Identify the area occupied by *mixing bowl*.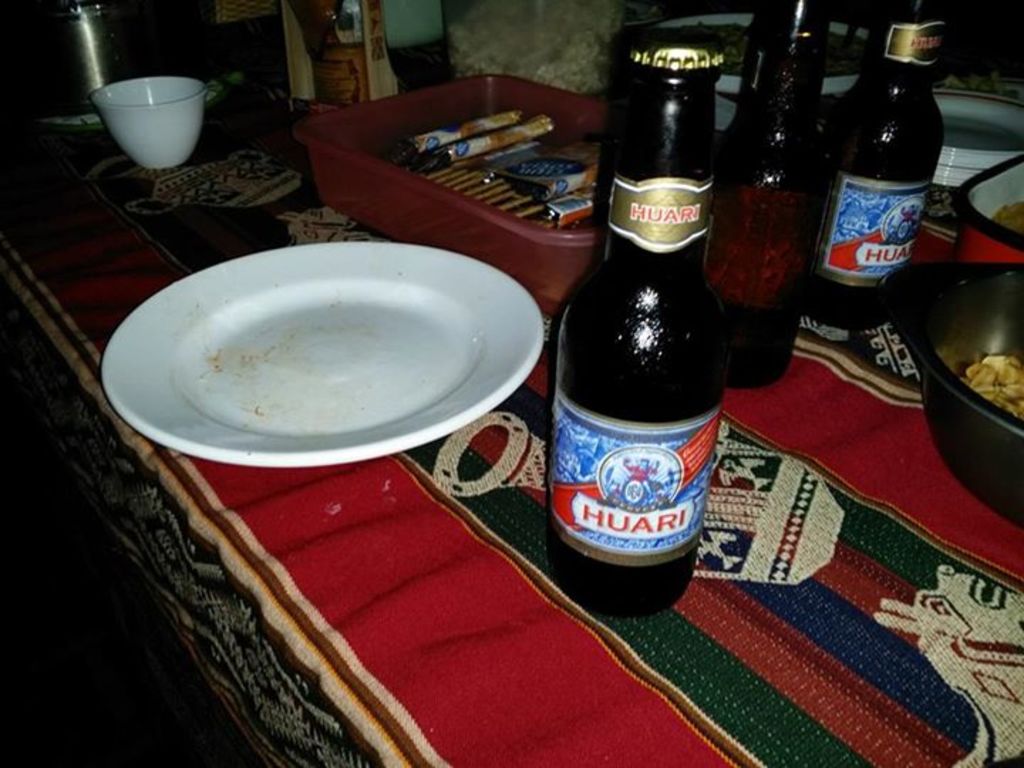
Area: [left=885, top=260, right=1023, bottom=528].
